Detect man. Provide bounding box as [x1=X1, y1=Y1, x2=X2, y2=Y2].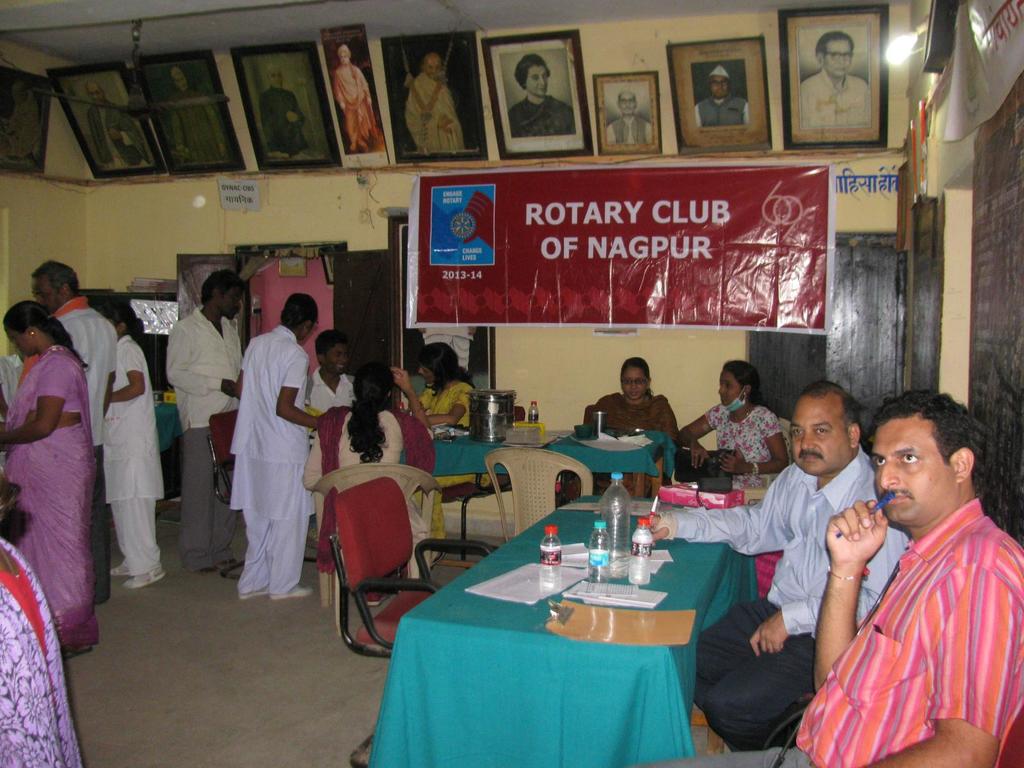
[x1=607, y1=89, x2=652, y2=143].
